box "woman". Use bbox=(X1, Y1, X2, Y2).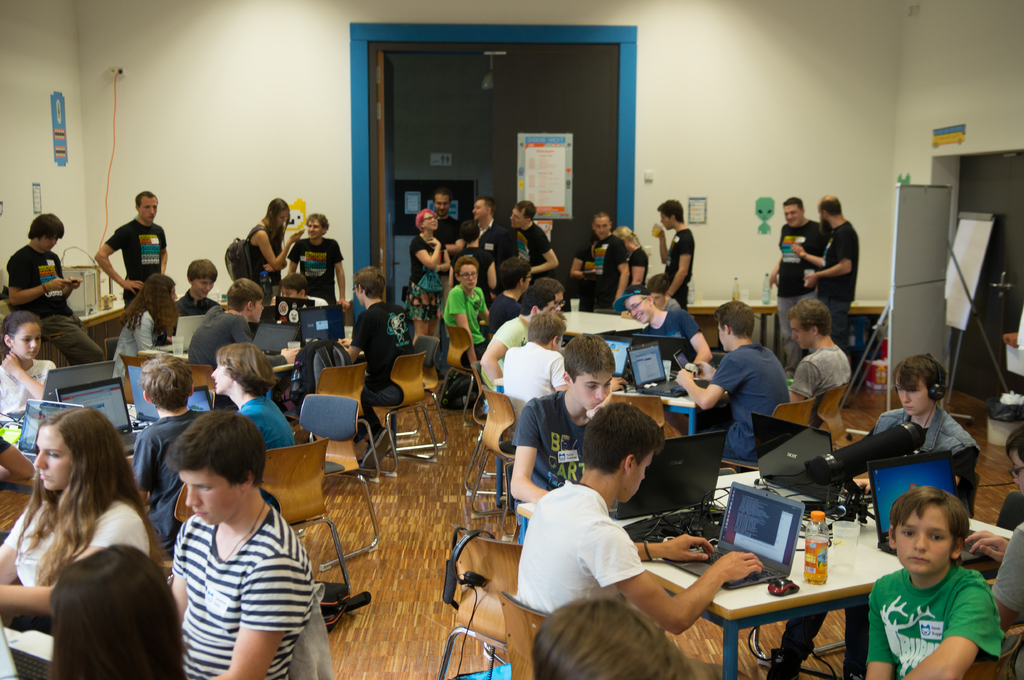
bbox=(0, 407, 168, 631).
